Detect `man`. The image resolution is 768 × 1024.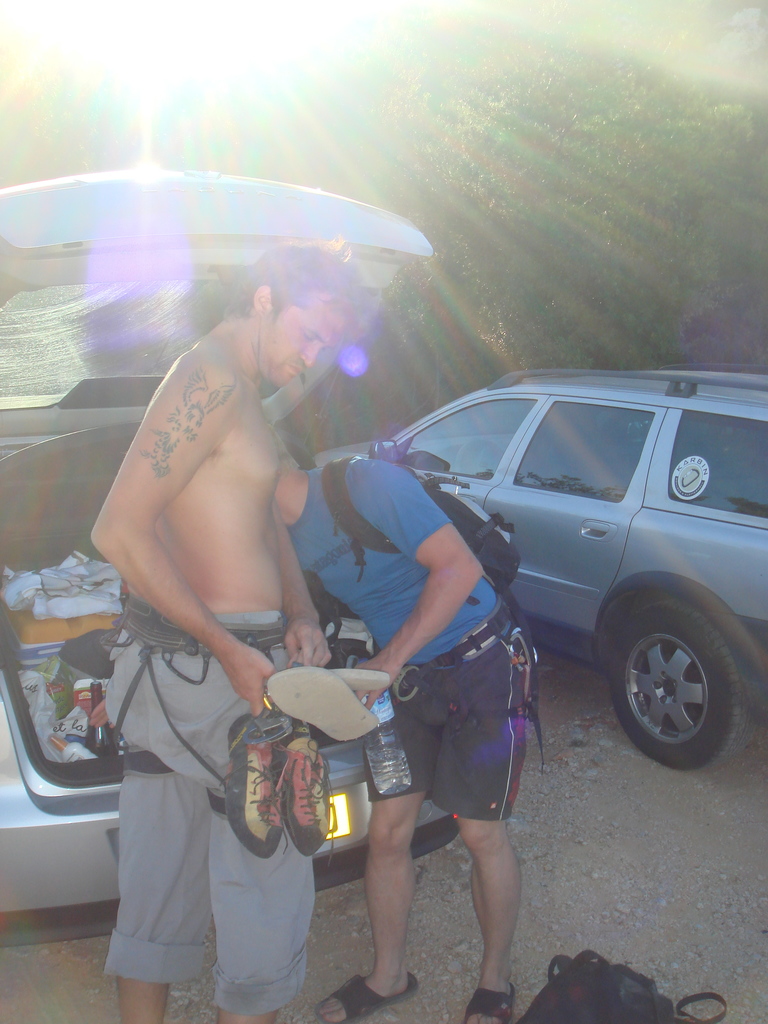
detection(83, 234, 379, 1023).
